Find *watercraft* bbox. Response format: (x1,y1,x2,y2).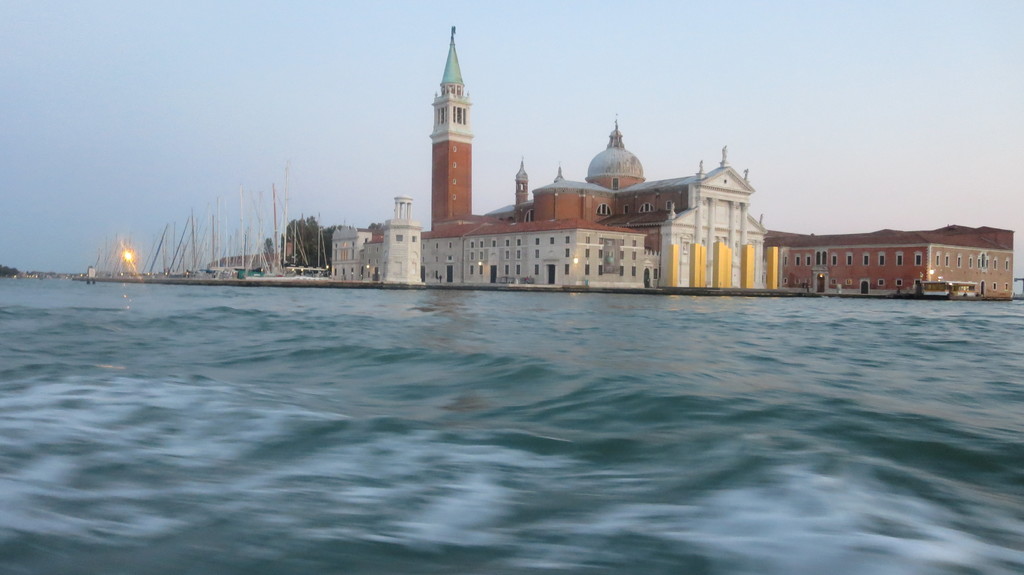
(281,166,343,278).
